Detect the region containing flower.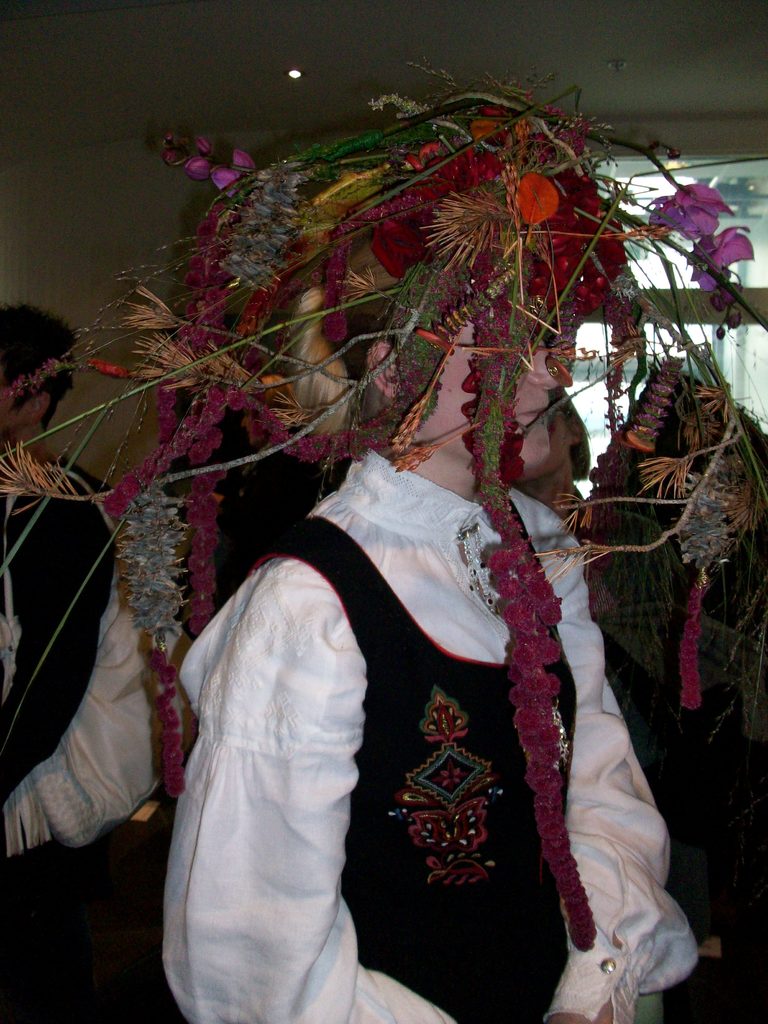
(x1=642, y1=181, x2=738, y2=241).
